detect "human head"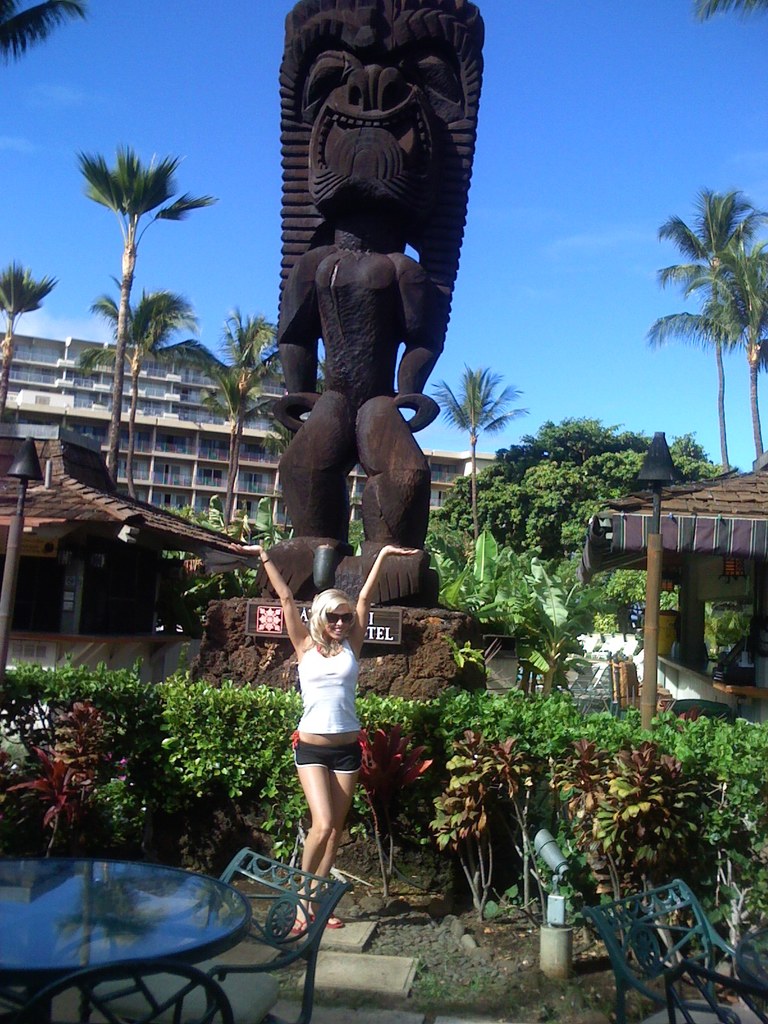
Rect(303, 582, 369, 657)
